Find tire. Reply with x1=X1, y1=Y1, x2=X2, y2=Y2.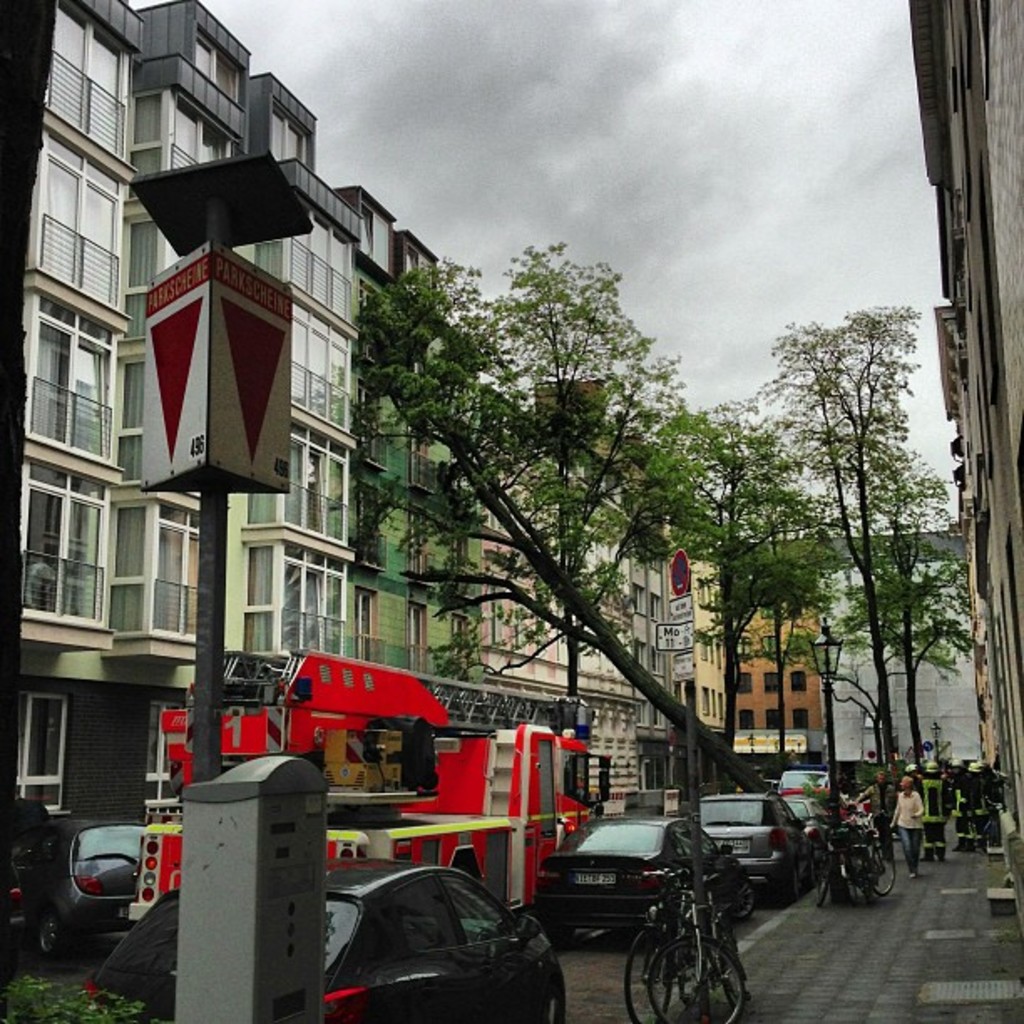
x1=719, y1=872, x2=750, y2=919.
